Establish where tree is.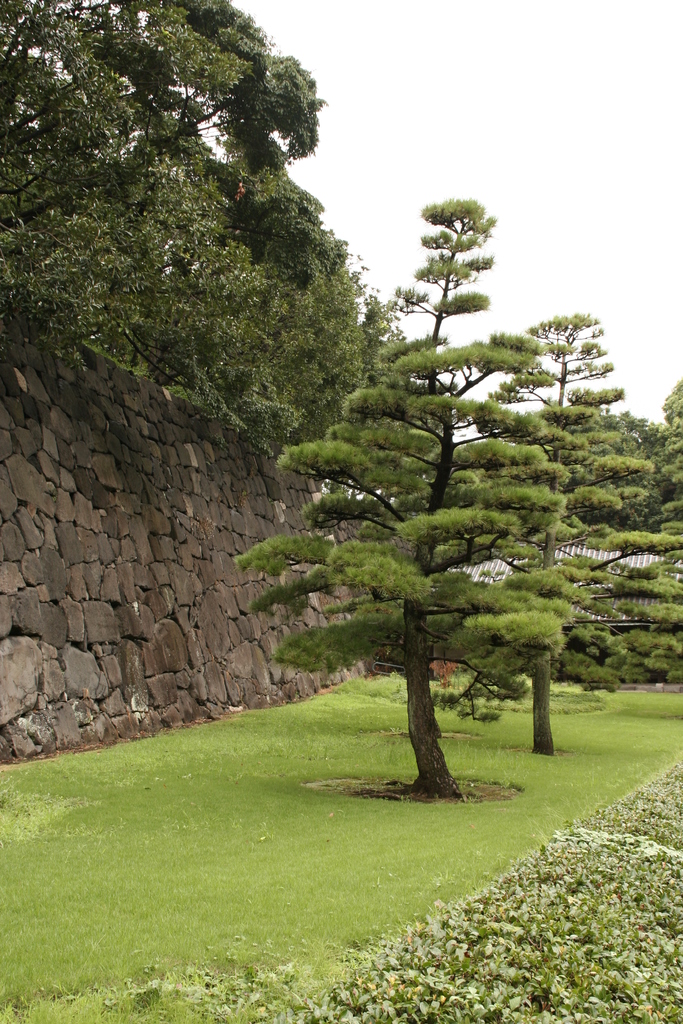
Established at 229,196,566,805.
